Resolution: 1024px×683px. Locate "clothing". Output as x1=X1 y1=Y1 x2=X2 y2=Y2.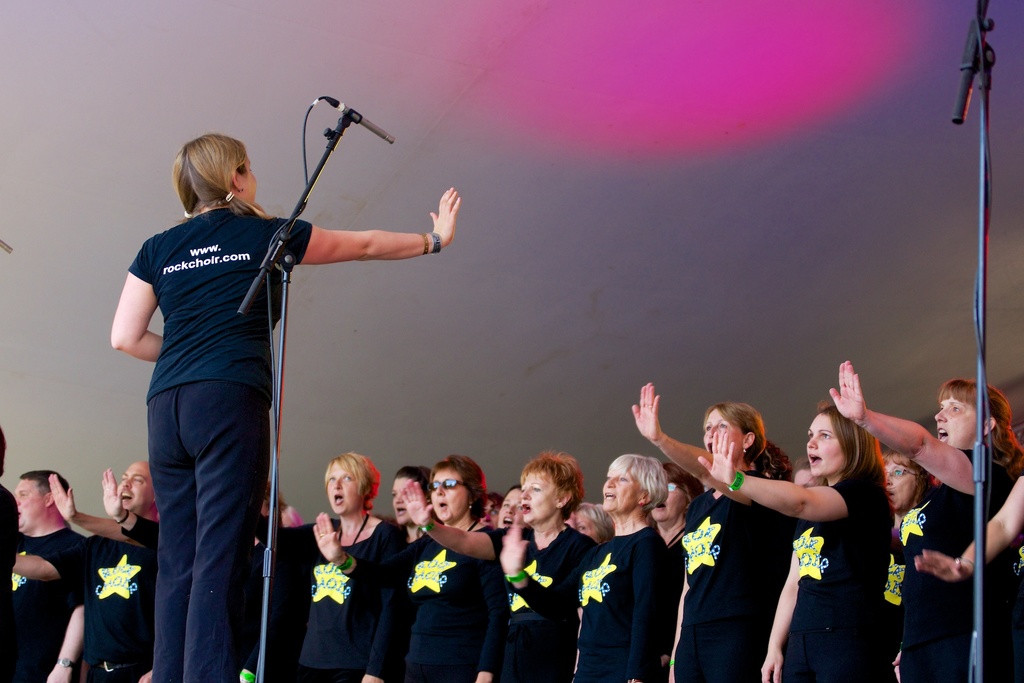
x1=575 y1=534 x2=666 y2=682.
